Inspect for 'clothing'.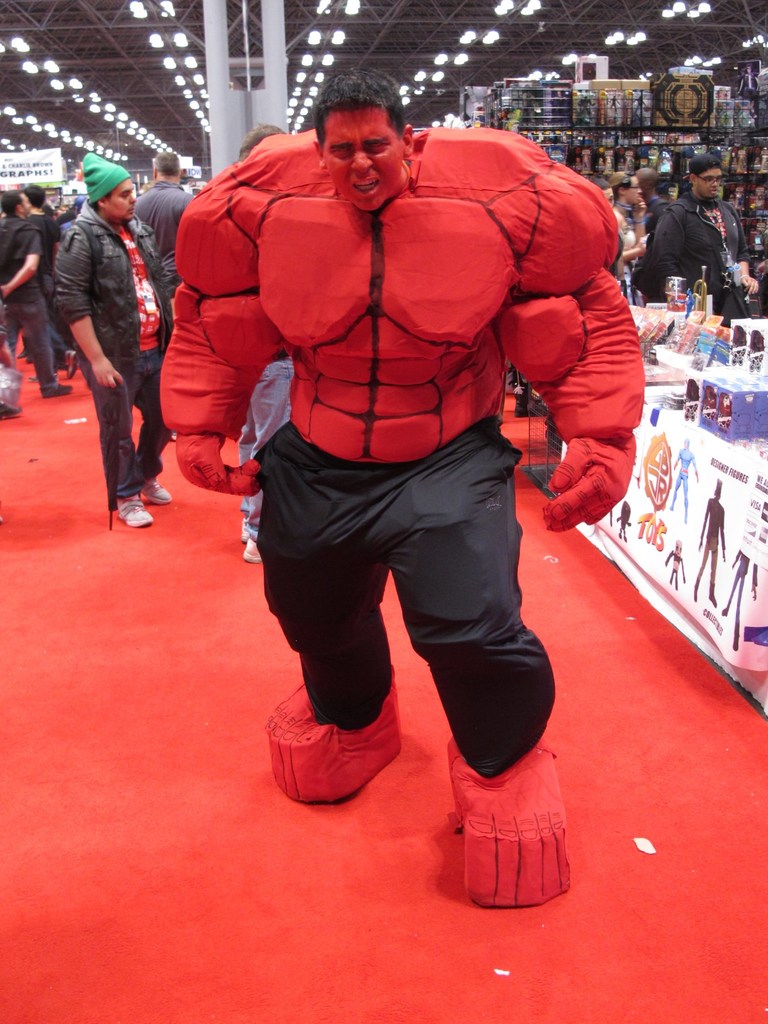
Inspection: {"x1": 0, "y1": 209, "x2": 67, "y2": 386}.
